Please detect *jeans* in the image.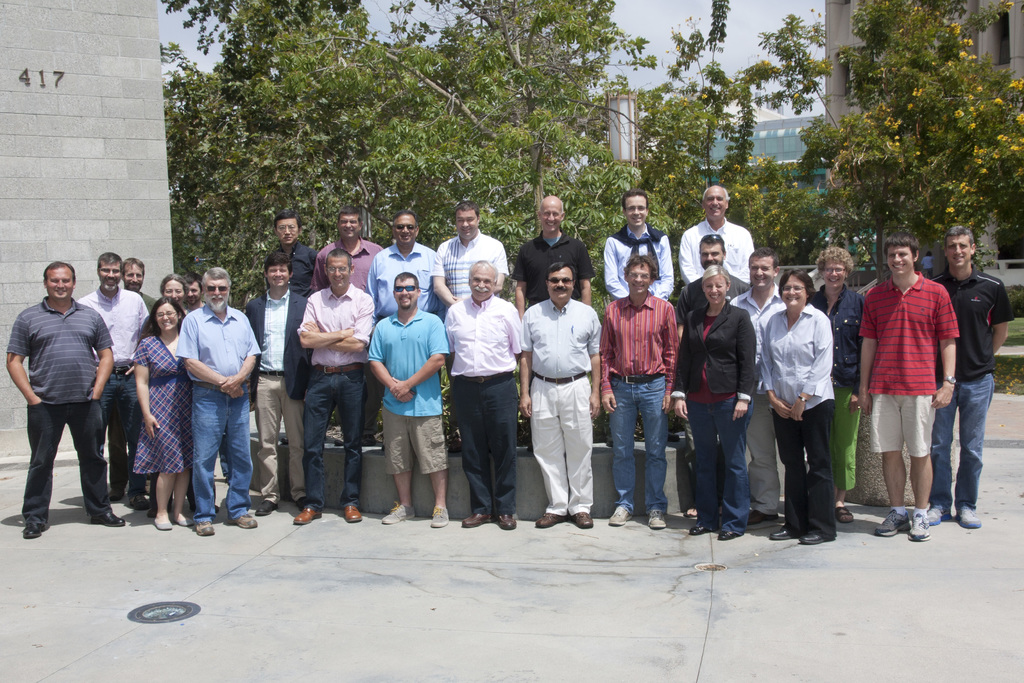
box(622, 370, 678, 532).
